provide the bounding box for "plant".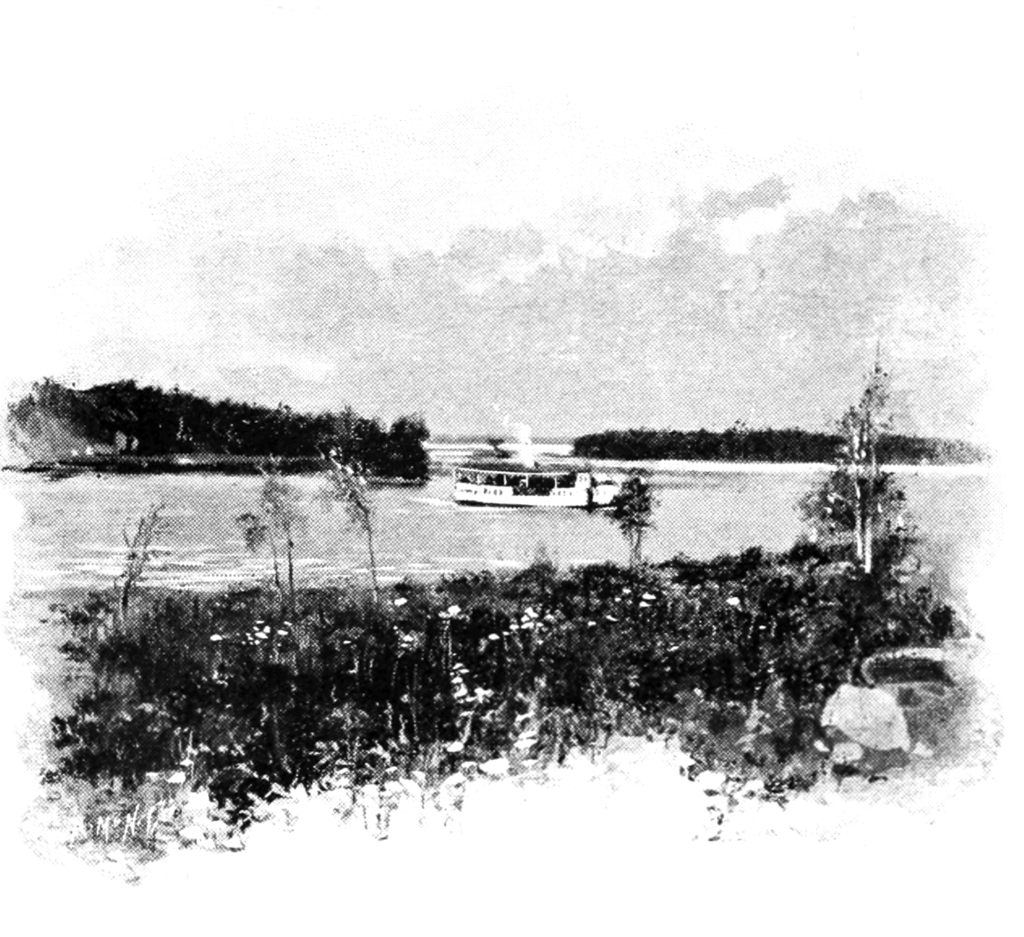
left=108, top=500, right=166, bottom=661.
